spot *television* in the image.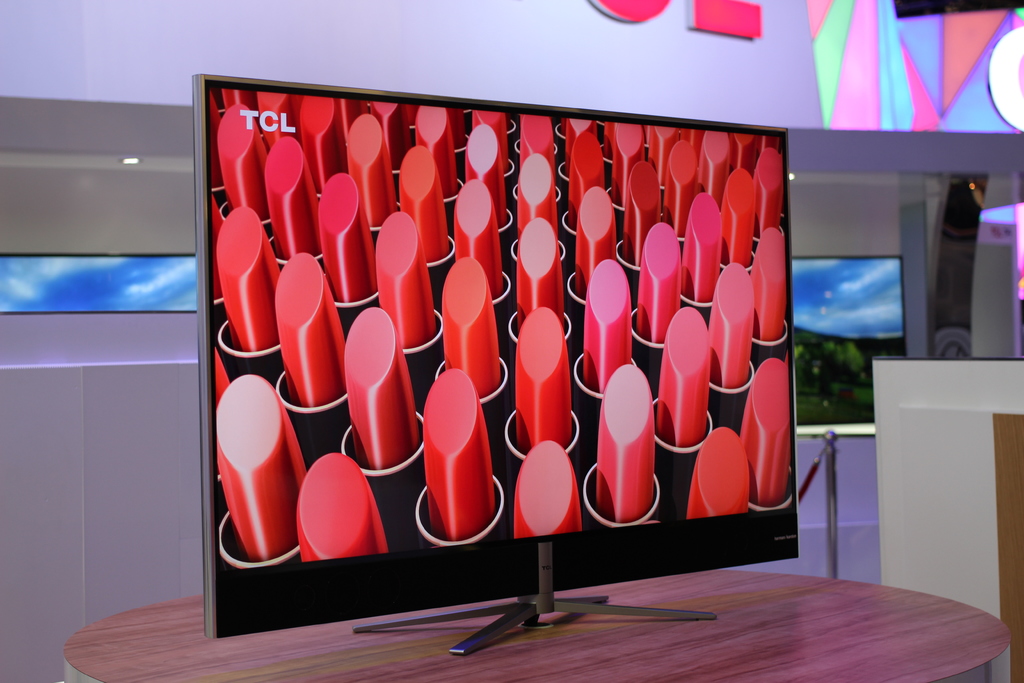
*television* found at <box>196,72,804,649</box>.
